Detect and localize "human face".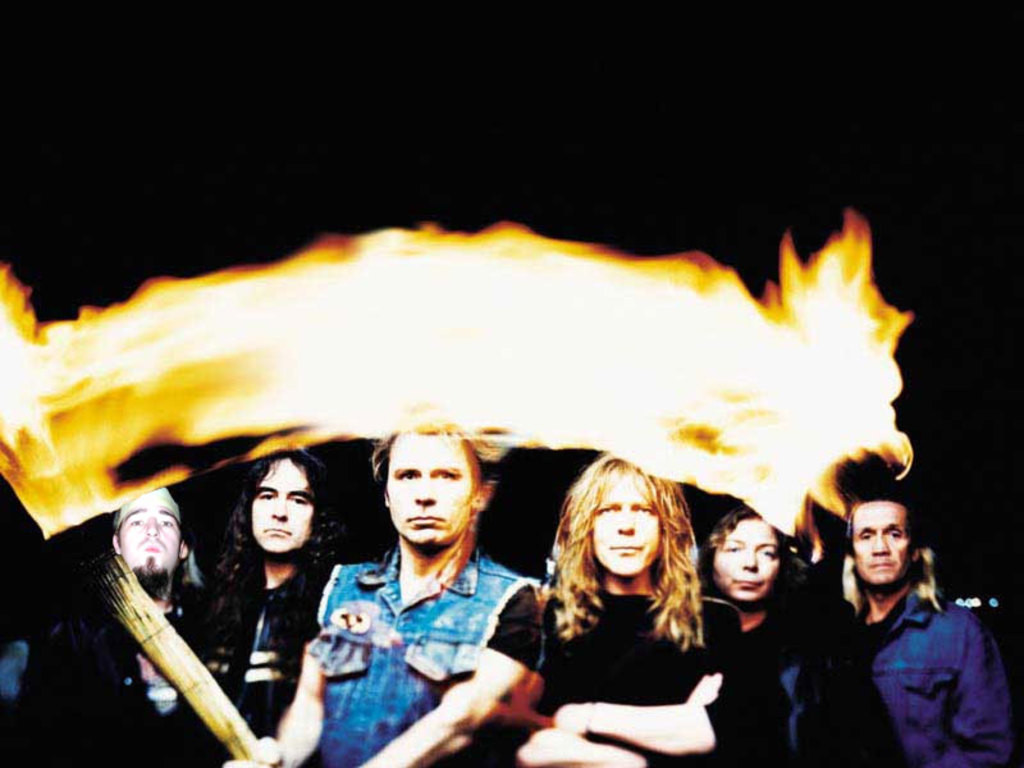
Localized at <bbox>379, 428, 479, 547</bbox>.
